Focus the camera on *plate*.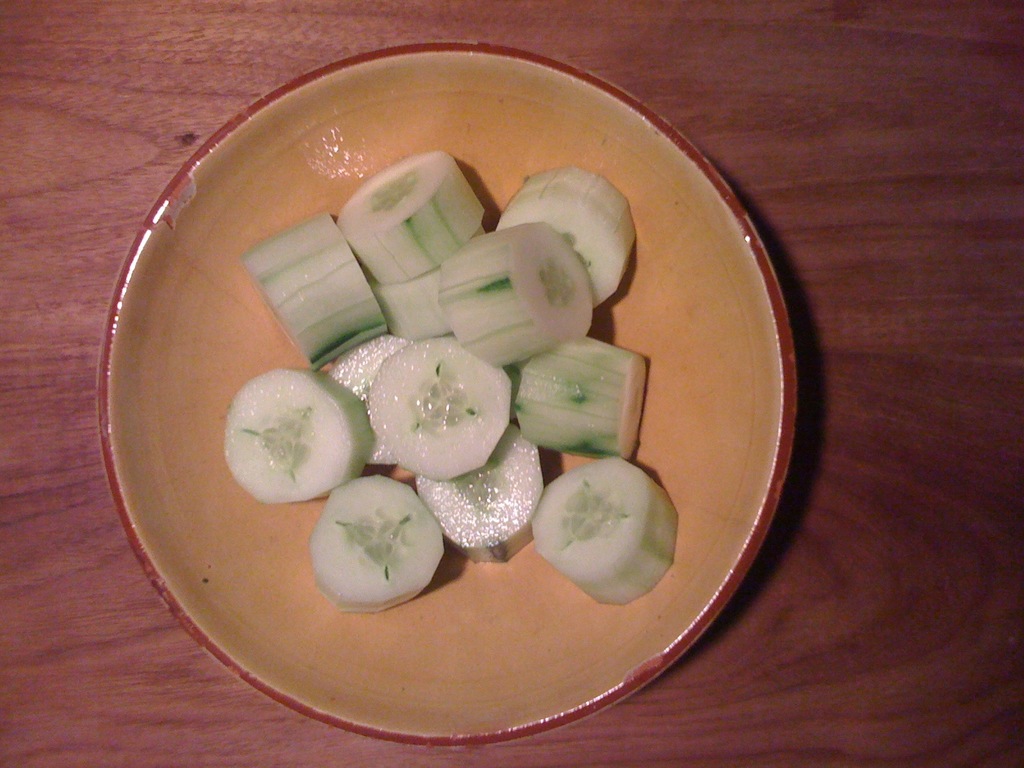
Focus region: <bbox>99, 38, 797, 745</bbox>.
